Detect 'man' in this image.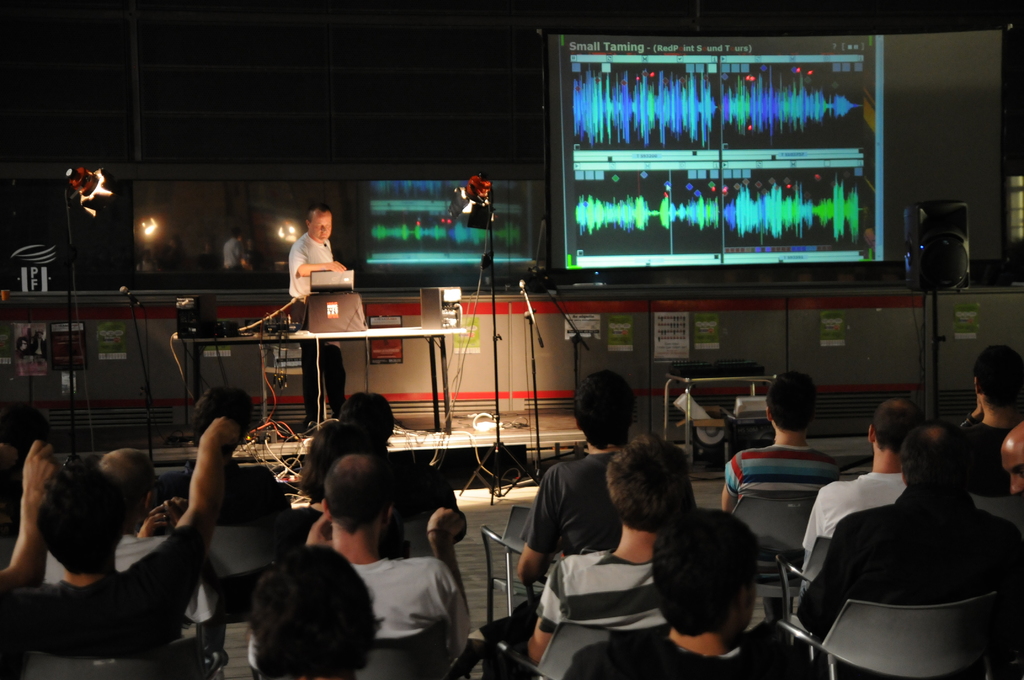
Detection: [x1=936, y1=350, x2=1023, y2=494].
